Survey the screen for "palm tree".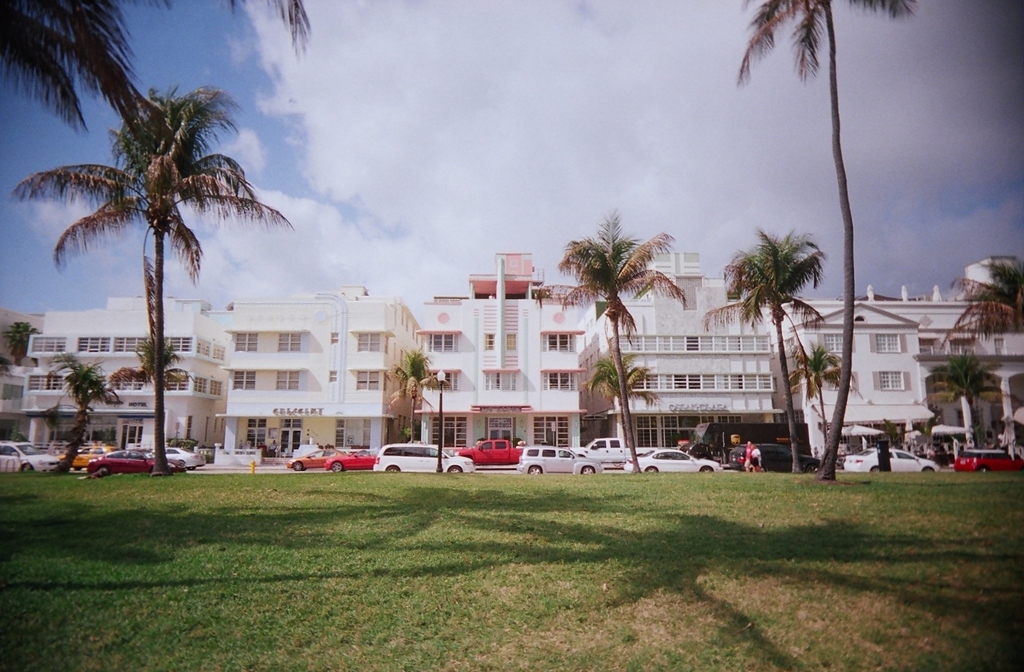
Survey found: rect(389, 343, 432, 413).
